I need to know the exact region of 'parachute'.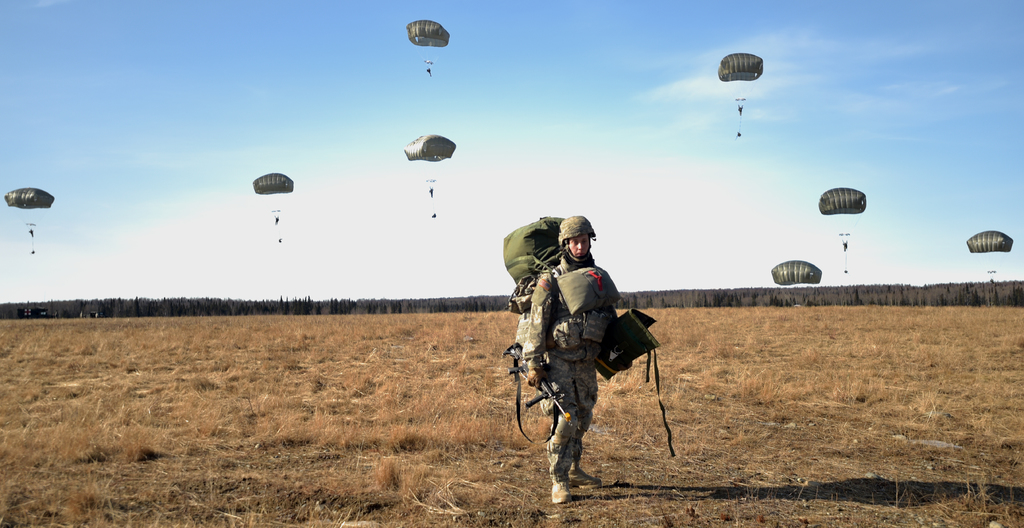
Region: (966, 232, 1014, 290).
